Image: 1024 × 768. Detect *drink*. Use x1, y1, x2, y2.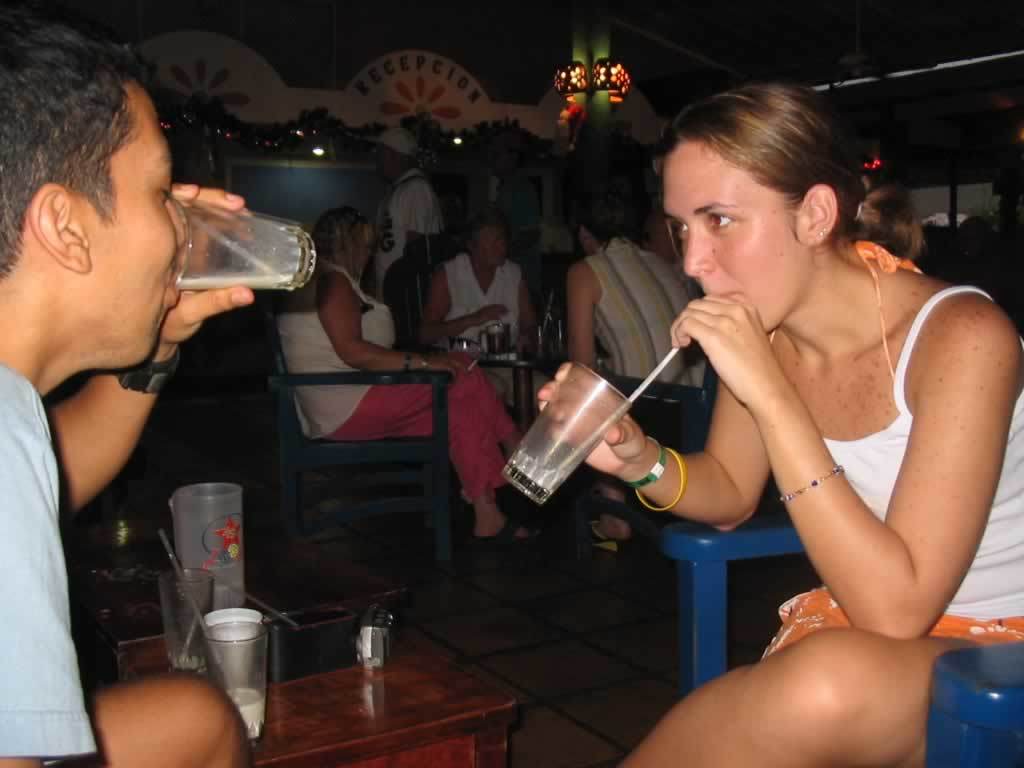
224, 688, 267, 744.
